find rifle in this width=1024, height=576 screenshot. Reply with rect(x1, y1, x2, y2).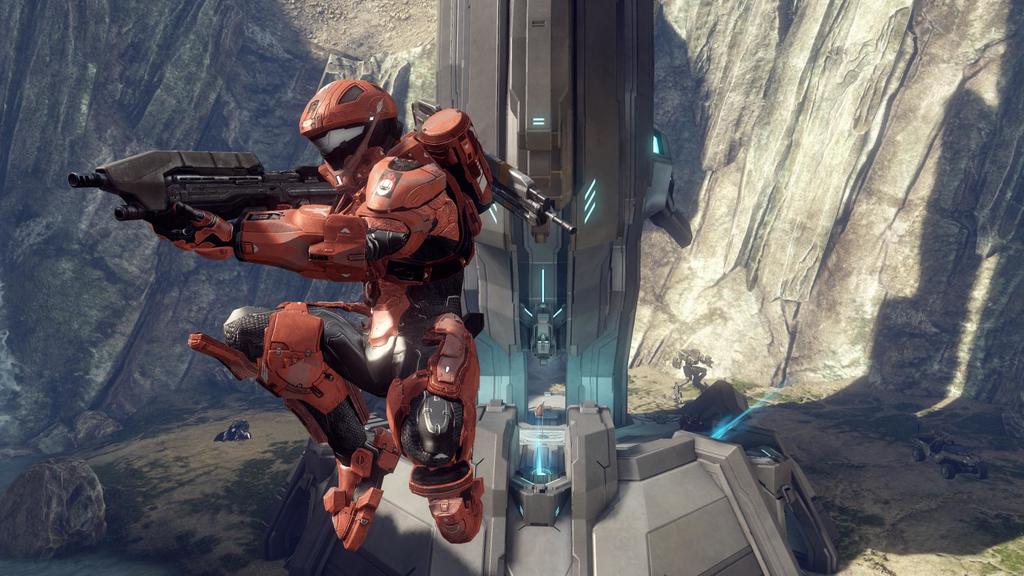
rect(419, 102, 572, 228).
